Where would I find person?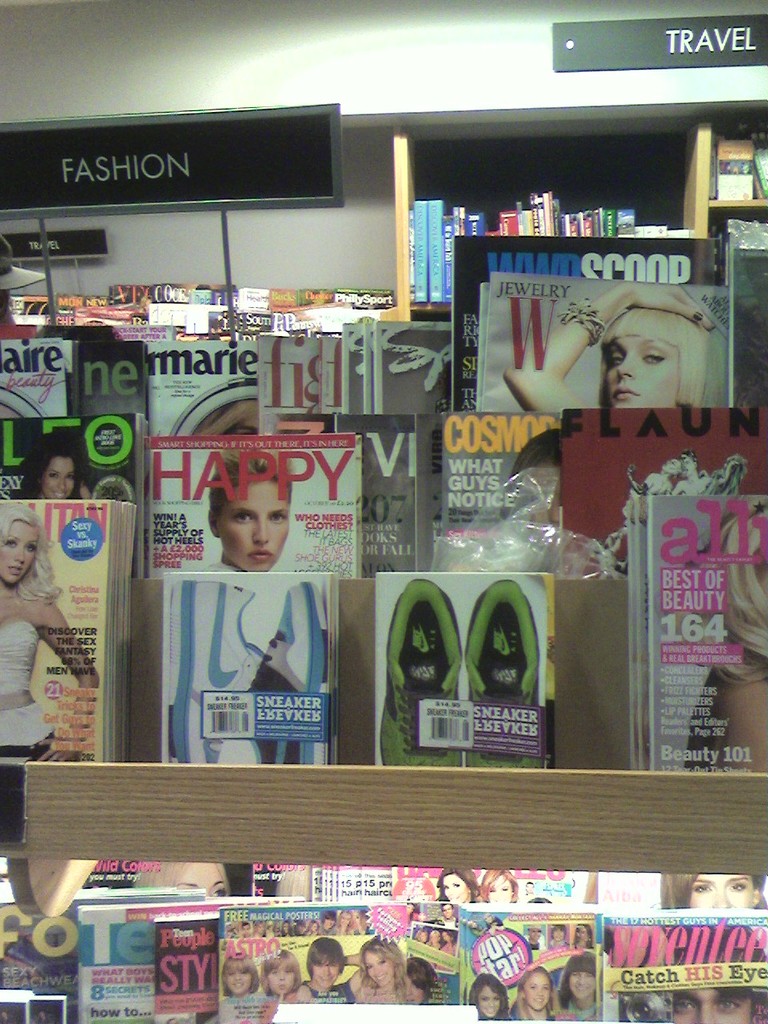
At 354:940:398:1016.
